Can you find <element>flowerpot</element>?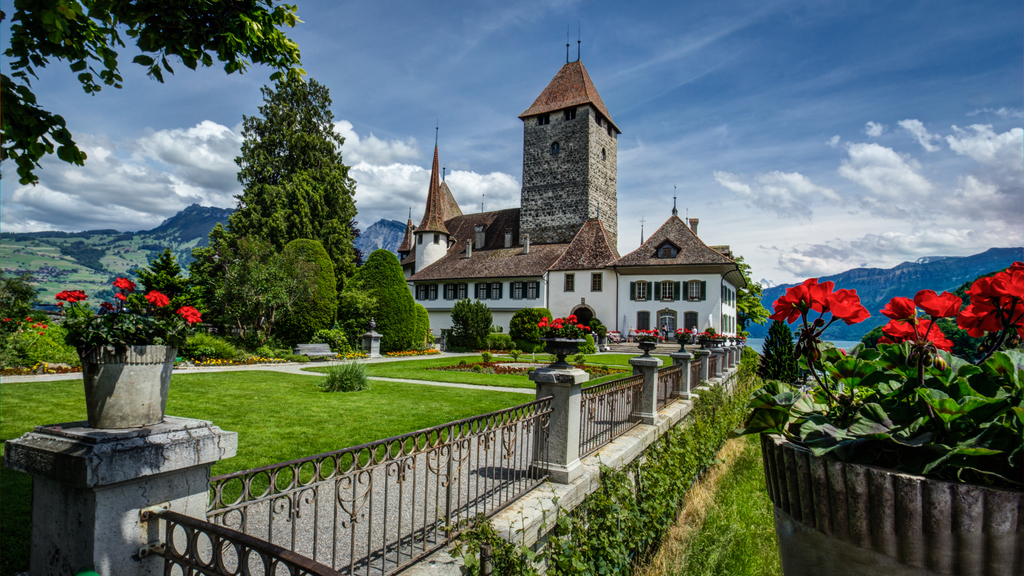
Yes, bounding box: (540,340,590,356).
